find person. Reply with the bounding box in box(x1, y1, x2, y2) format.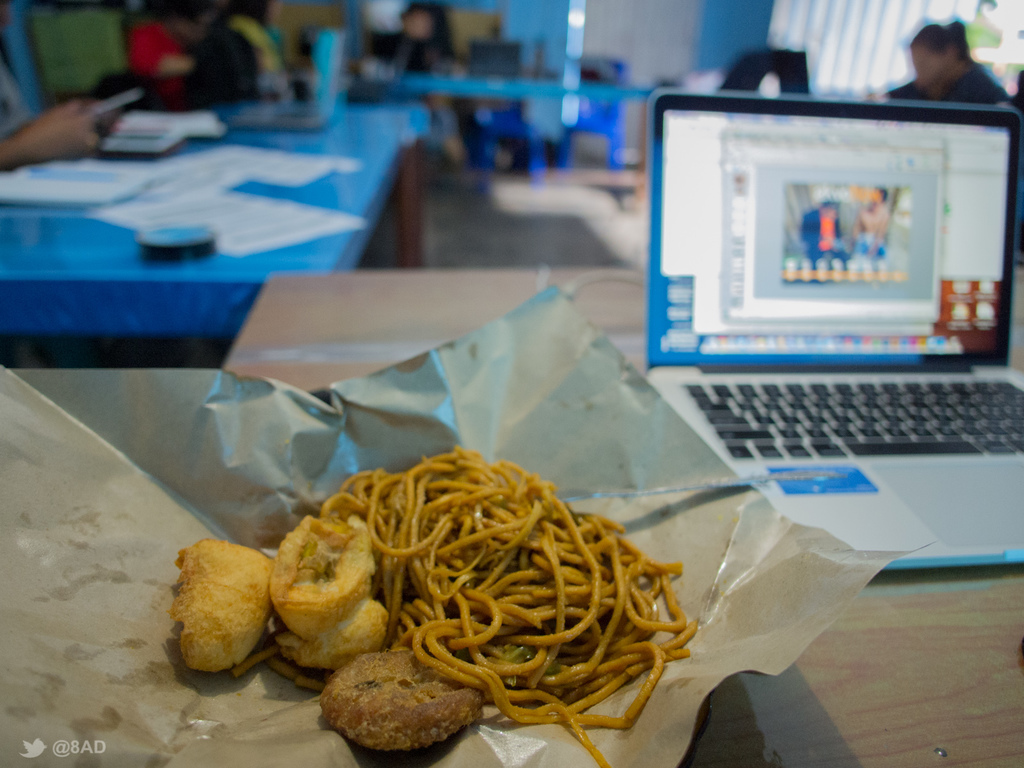
box(109, 0, 292, 106).
